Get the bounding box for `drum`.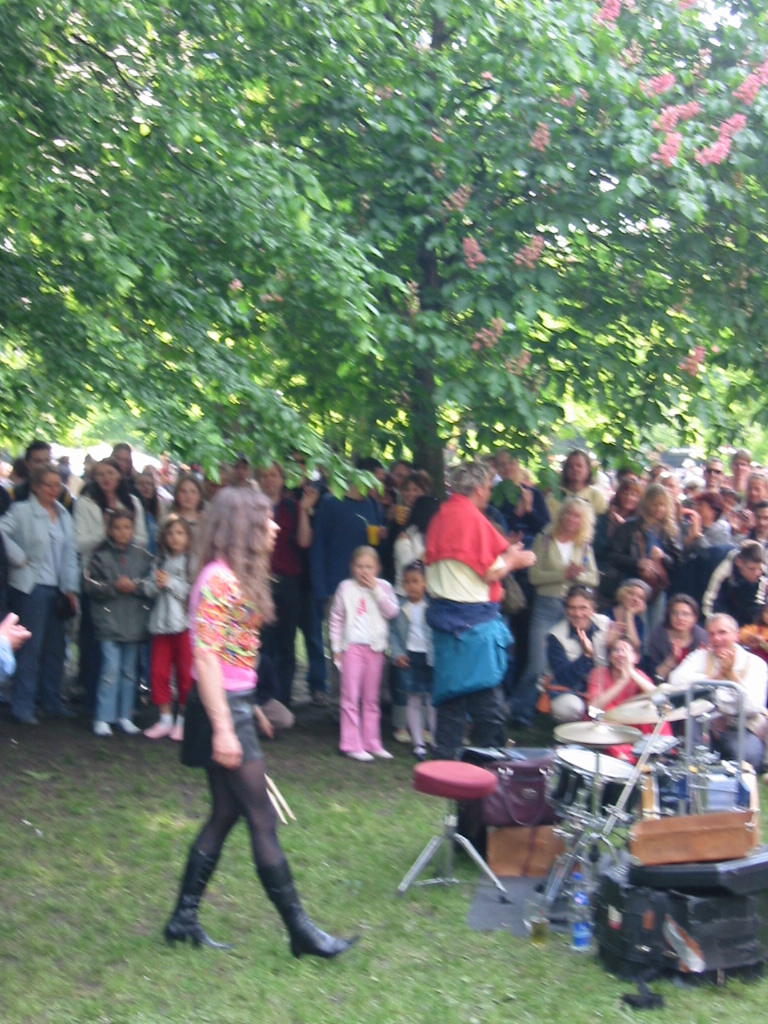
rect(549, 747, 636, 826).
